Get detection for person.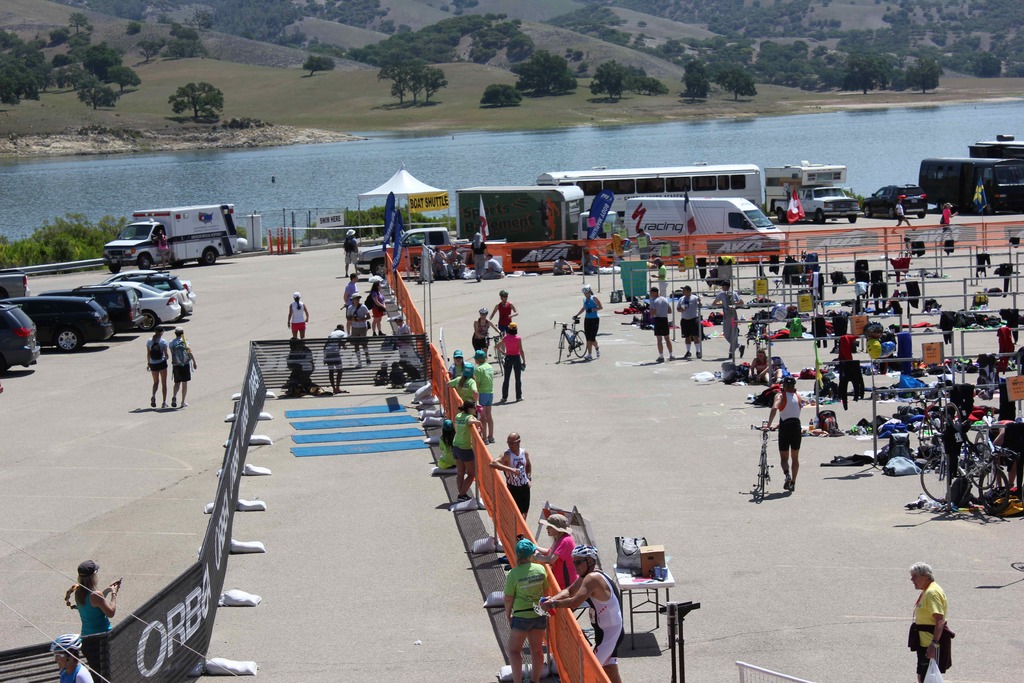
Detection: [left=346, top=290, right=371, bottom=367].
